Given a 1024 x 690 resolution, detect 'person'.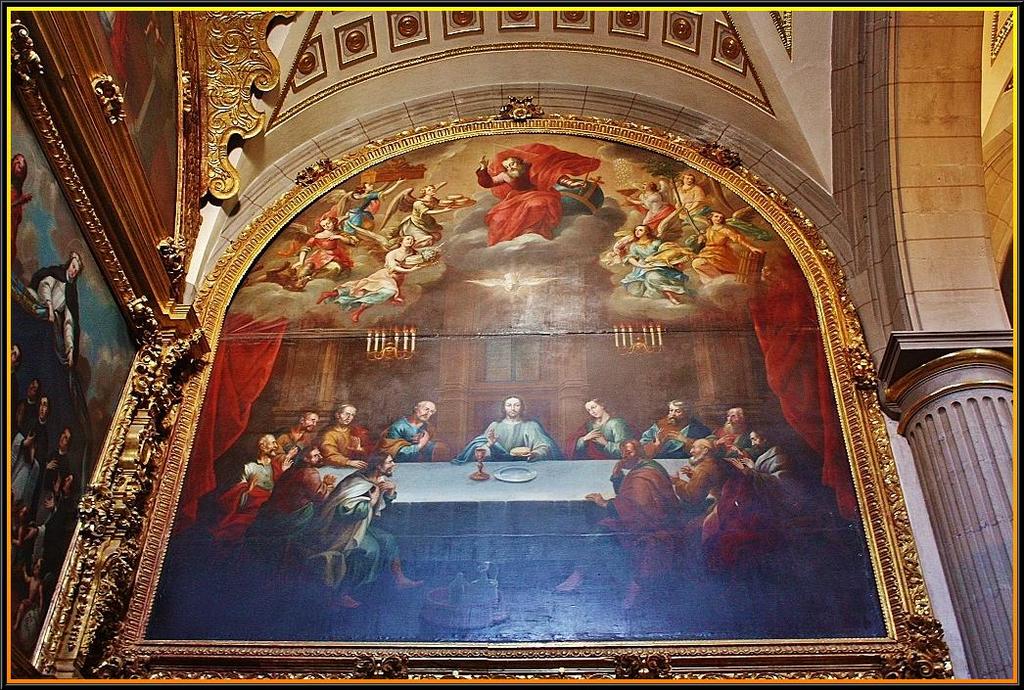
l=273, t=407, r=323, b=452.
